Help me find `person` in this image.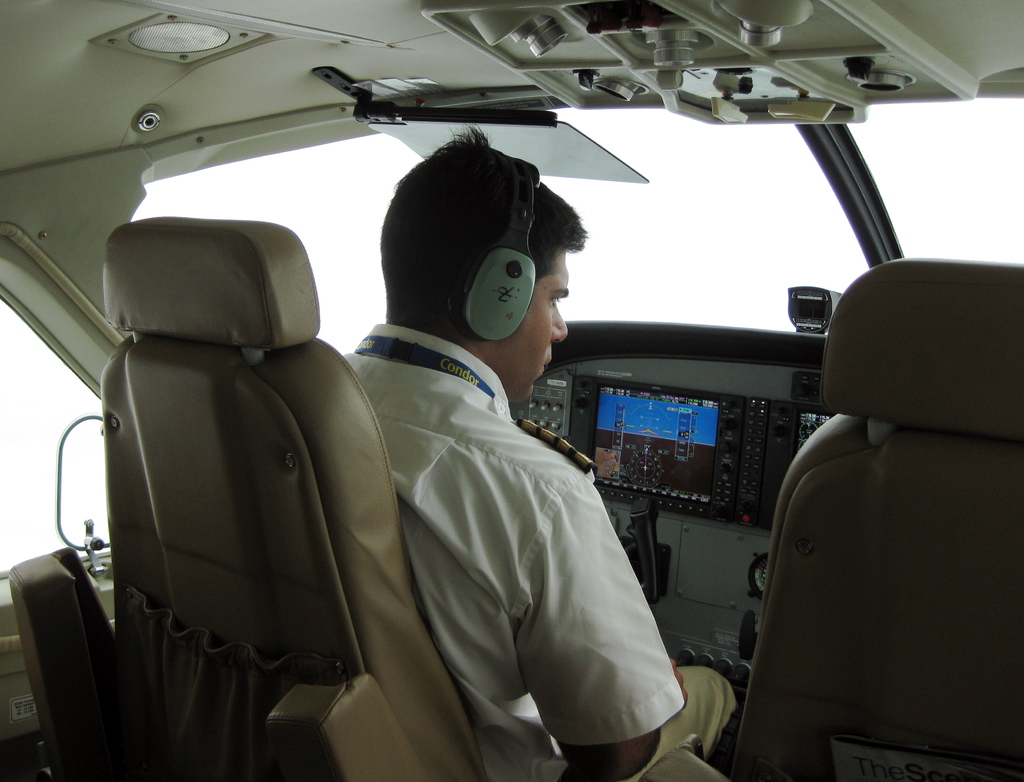
Found it: bbox(345, 124, 739, 774).
